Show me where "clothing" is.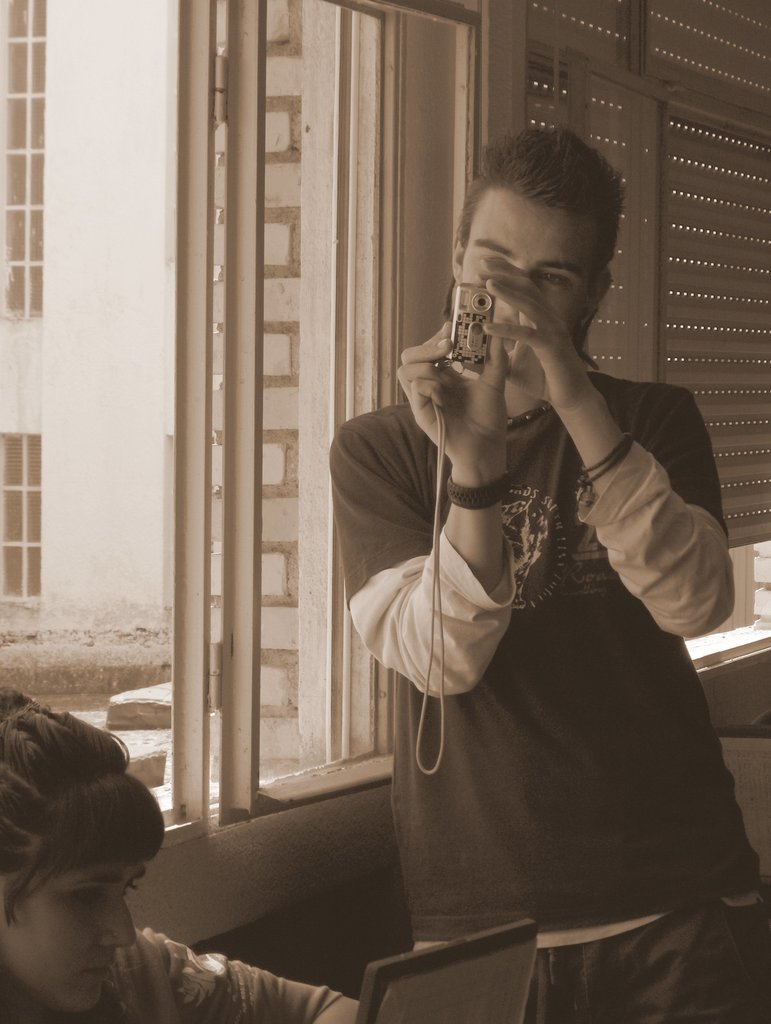
"clothing" is at l=355, t=266, r=729, b=966.
